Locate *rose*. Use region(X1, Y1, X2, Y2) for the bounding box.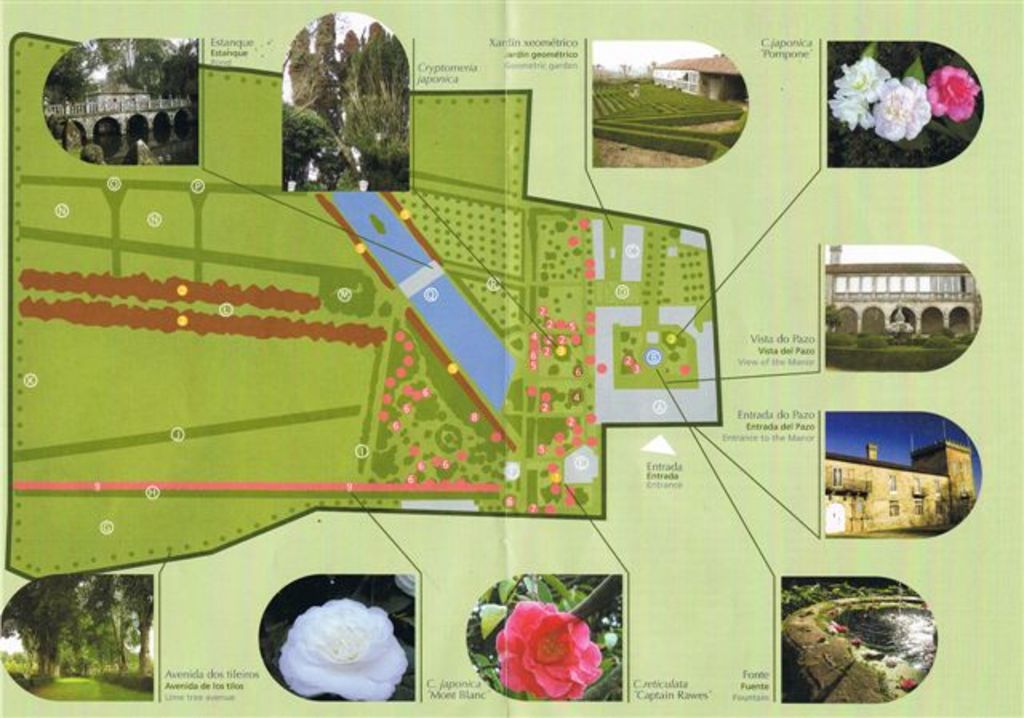
region(925, 67, 979, 120).
